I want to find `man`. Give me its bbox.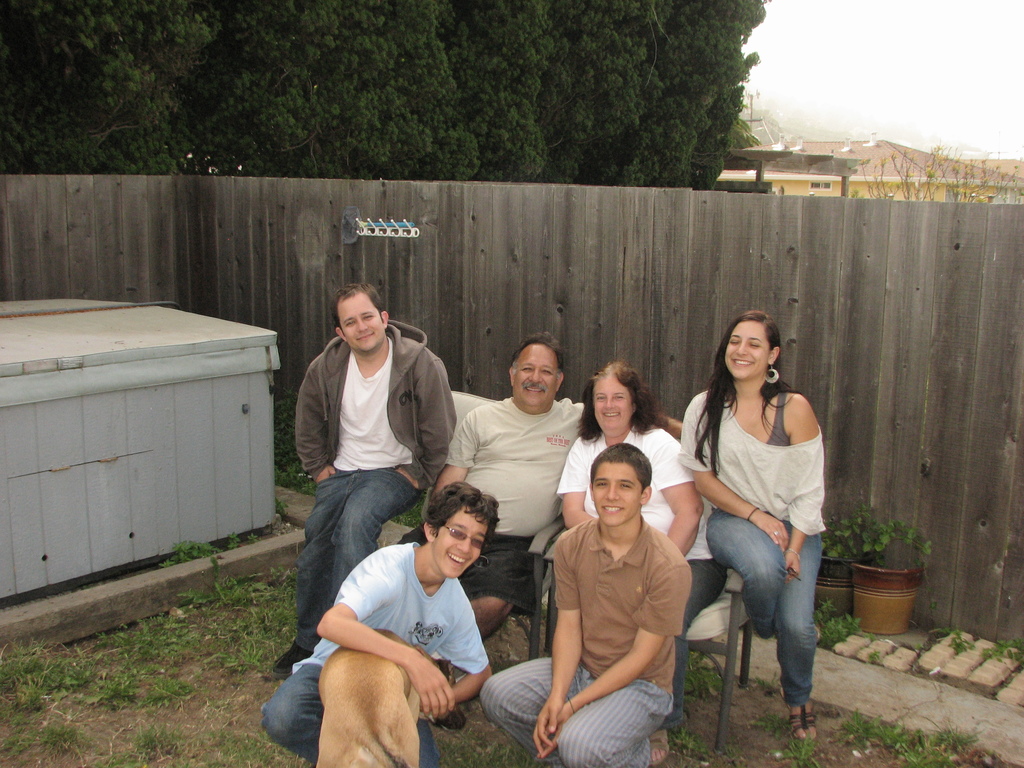
bbox=(678, 311, 826, 749).
